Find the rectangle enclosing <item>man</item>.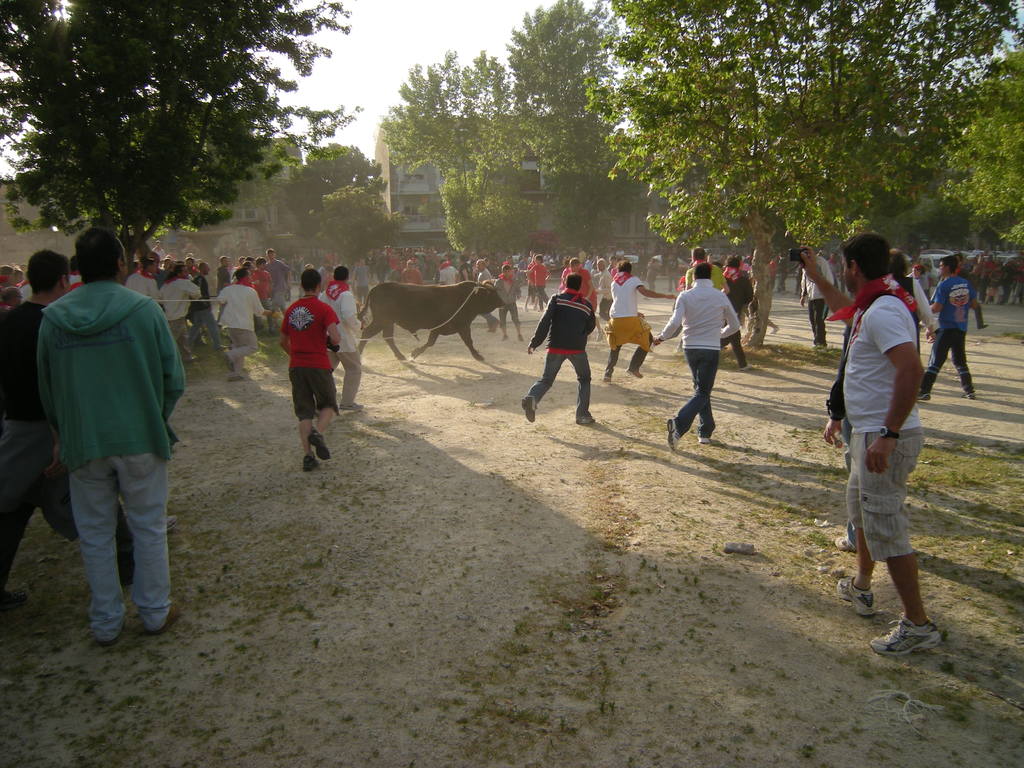
<region>604, 258, 674, 382</region>.
